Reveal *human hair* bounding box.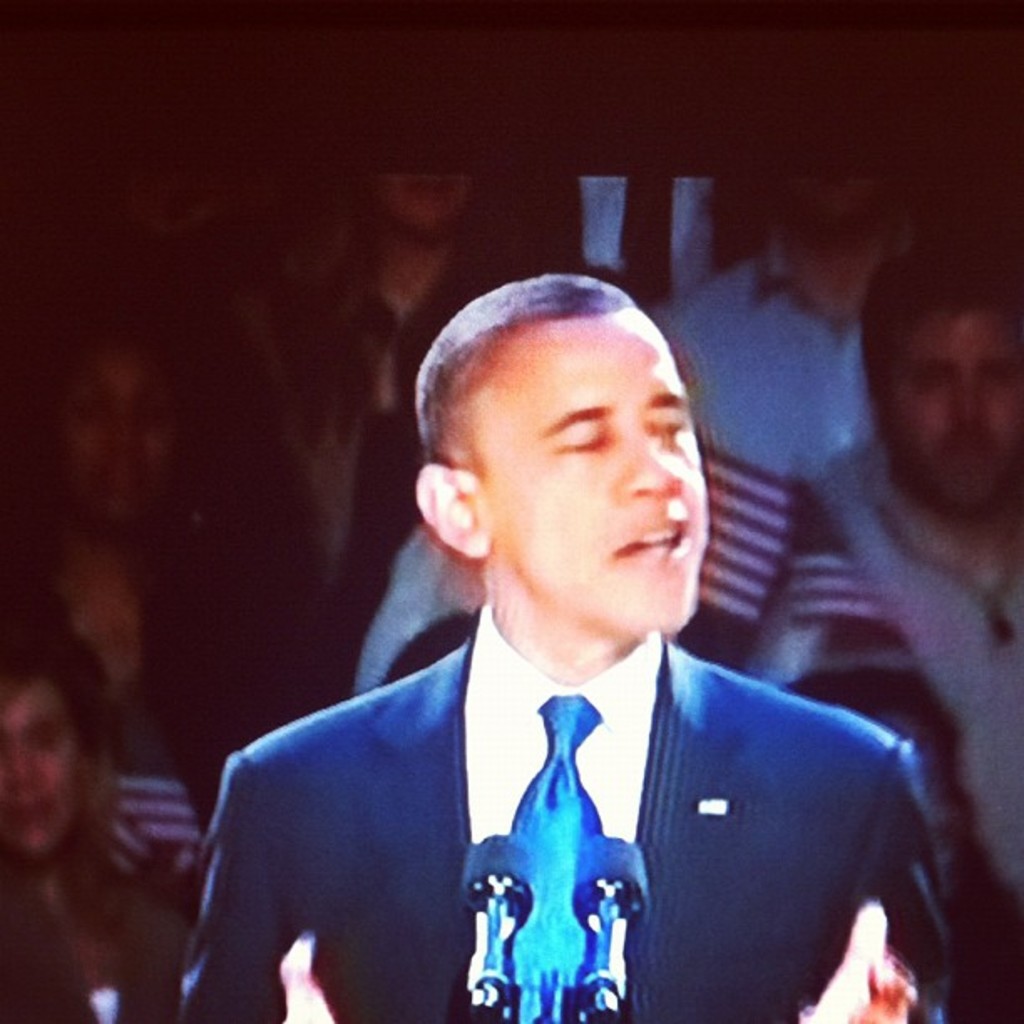
Revealed: bbox=(415, 261, 627, 460).
